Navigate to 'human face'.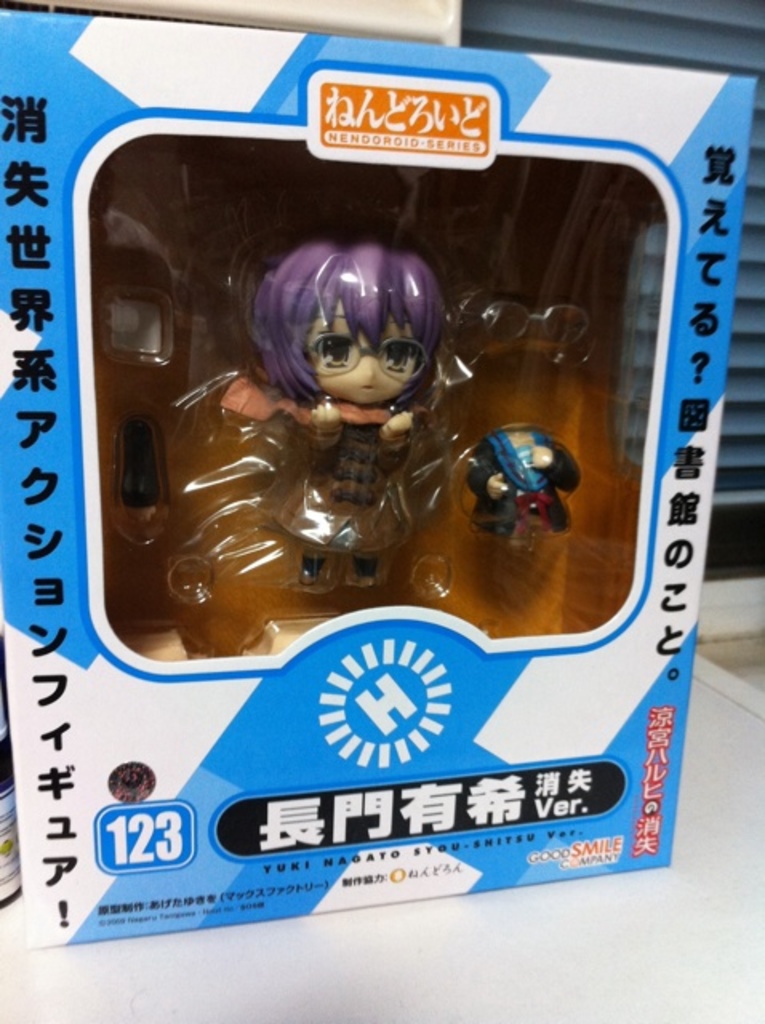
Navigation target: 304:299:415:406.
